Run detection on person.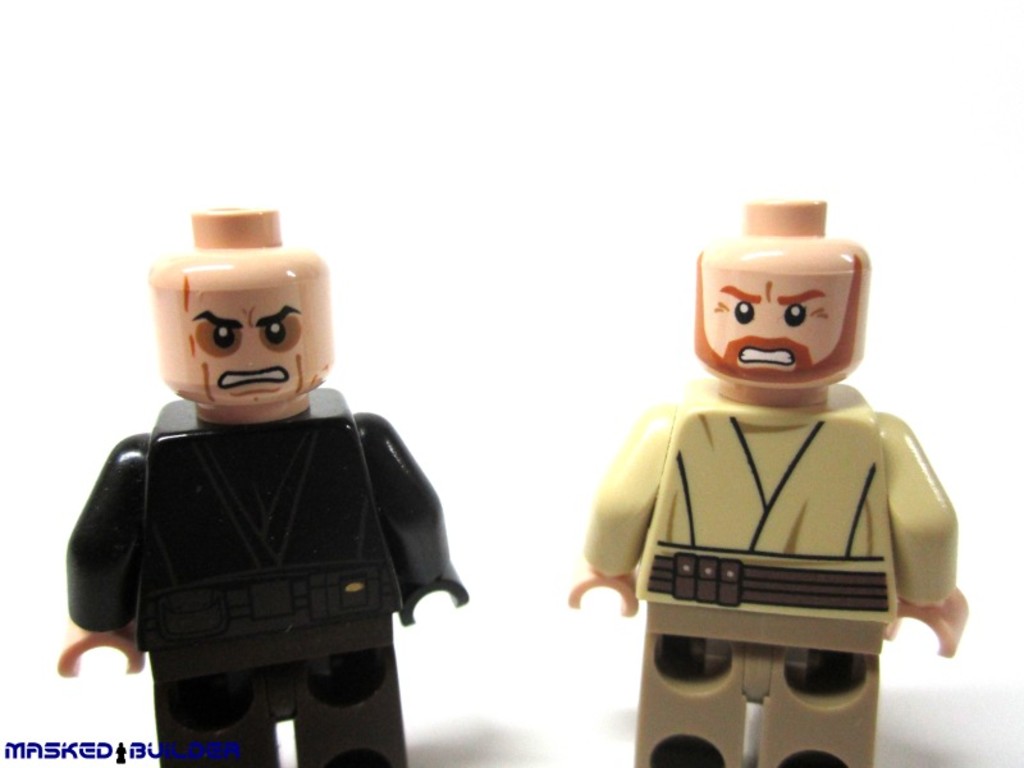
Result: [x1=82, y1=152, x2=448, y2=760].
